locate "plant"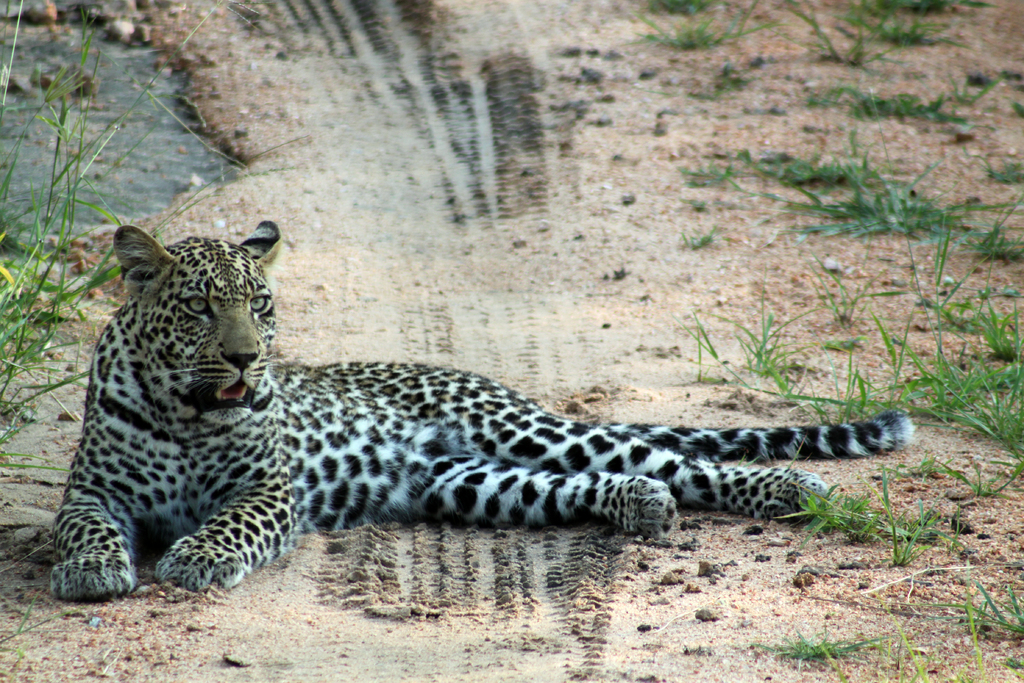
626/0/772/44
